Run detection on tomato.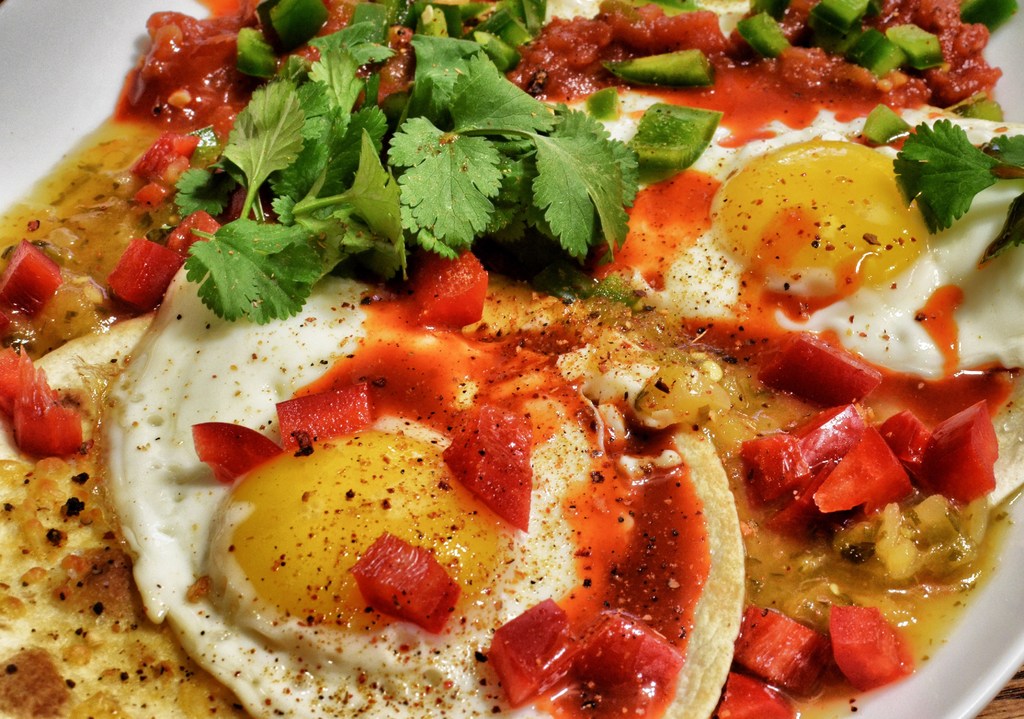
Result: region(924, 396, 997, 501).
